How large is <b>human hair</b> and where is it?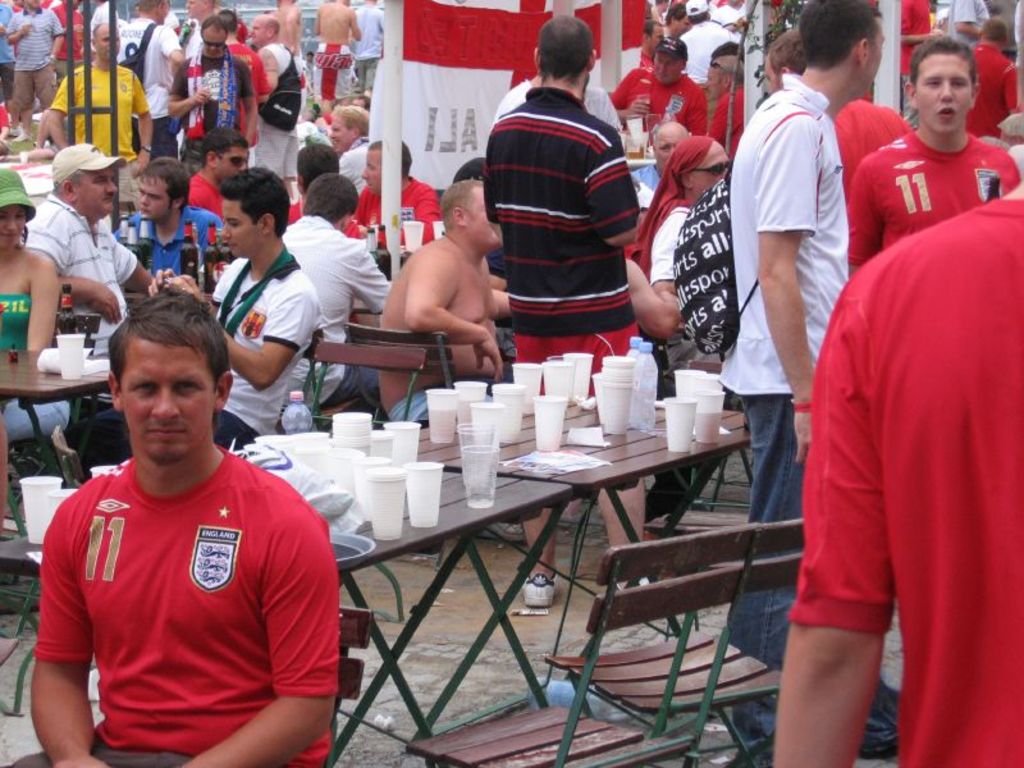
Bounding box: pyautogui.locateOnScreen(303, 172, 361, 225).
